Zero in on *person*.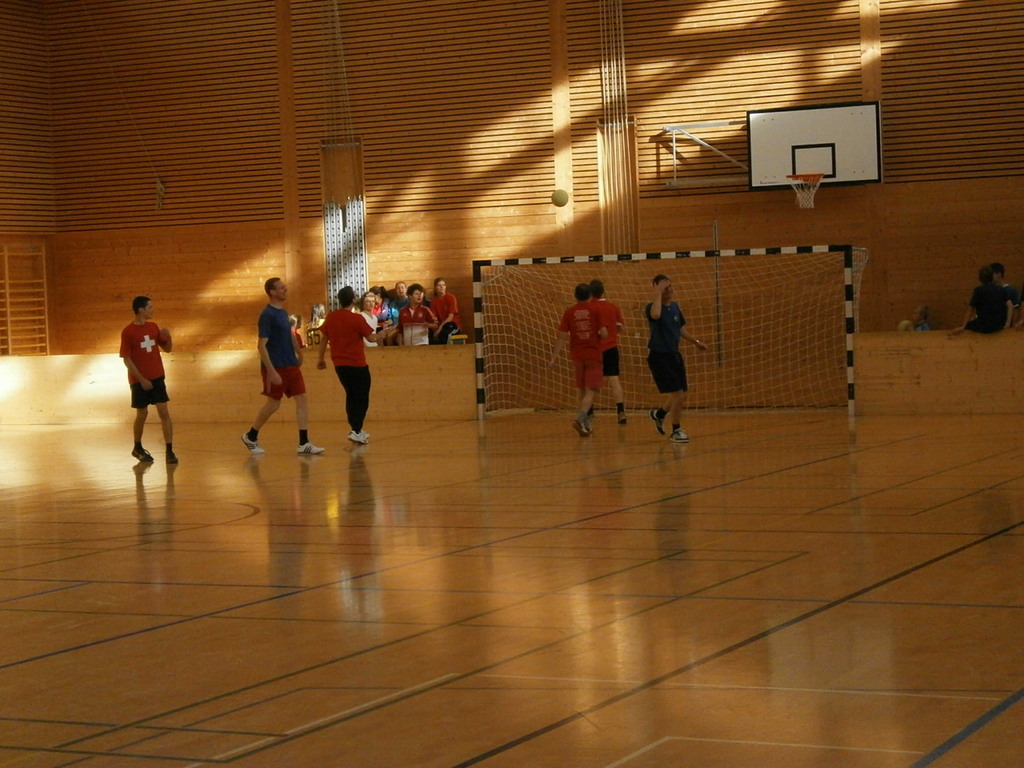
Zeroed in: 994/261/1023/330.
